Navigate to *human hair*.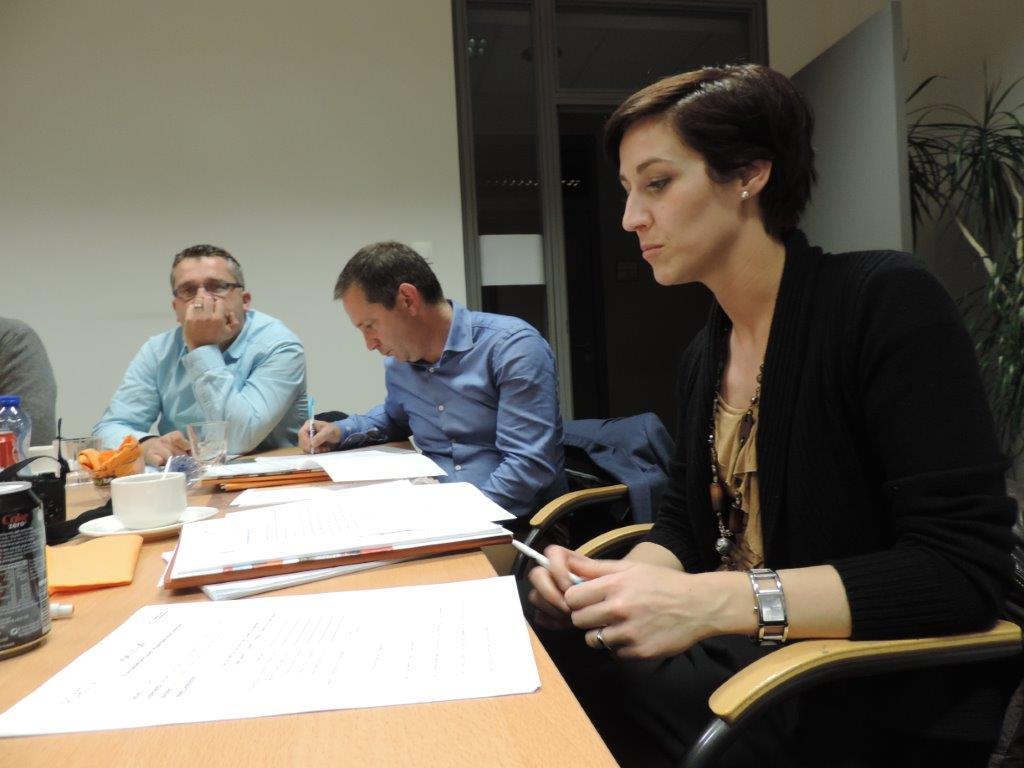
Navigation target: select_region(330, 238, 444, 308).
